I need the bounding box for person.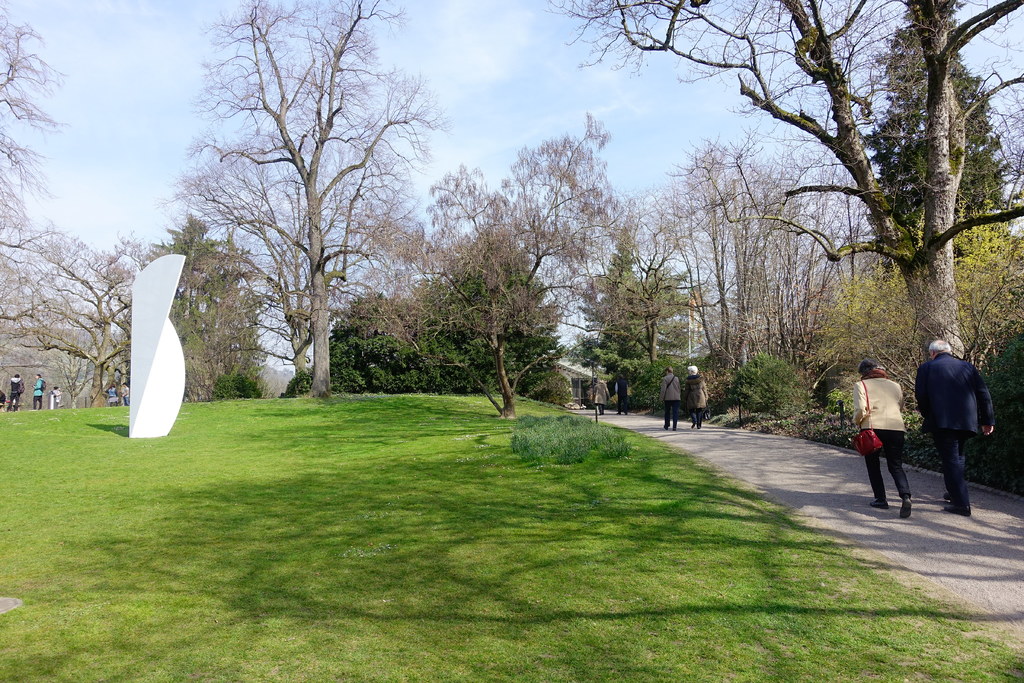
Here it is: crop(109, 384, 119, 405).
